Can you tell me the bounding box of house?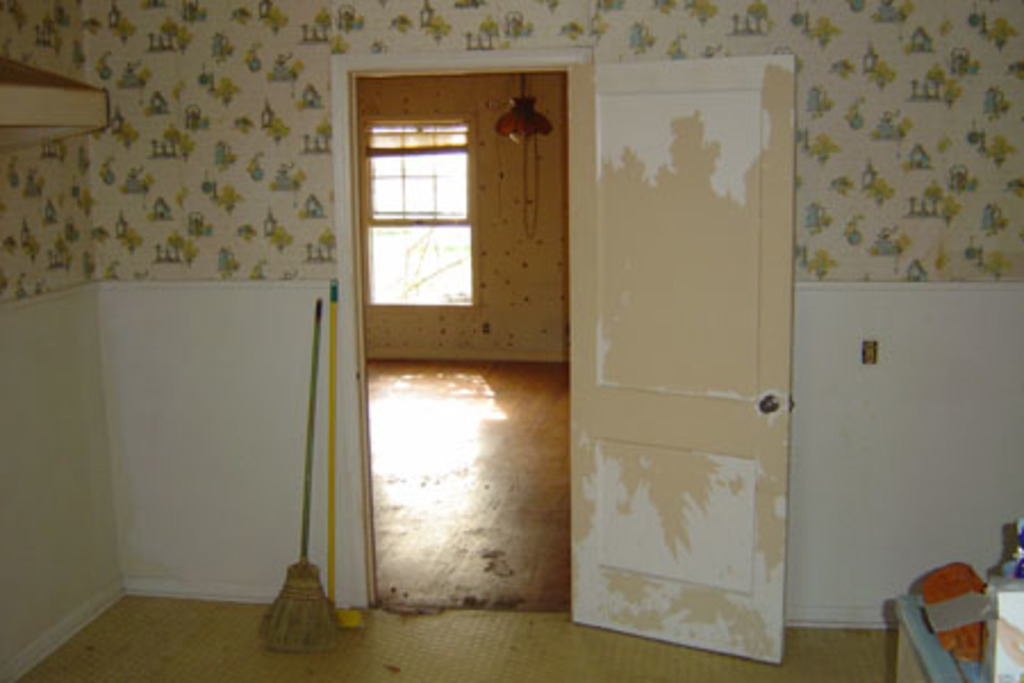
0 0 1022 681.
